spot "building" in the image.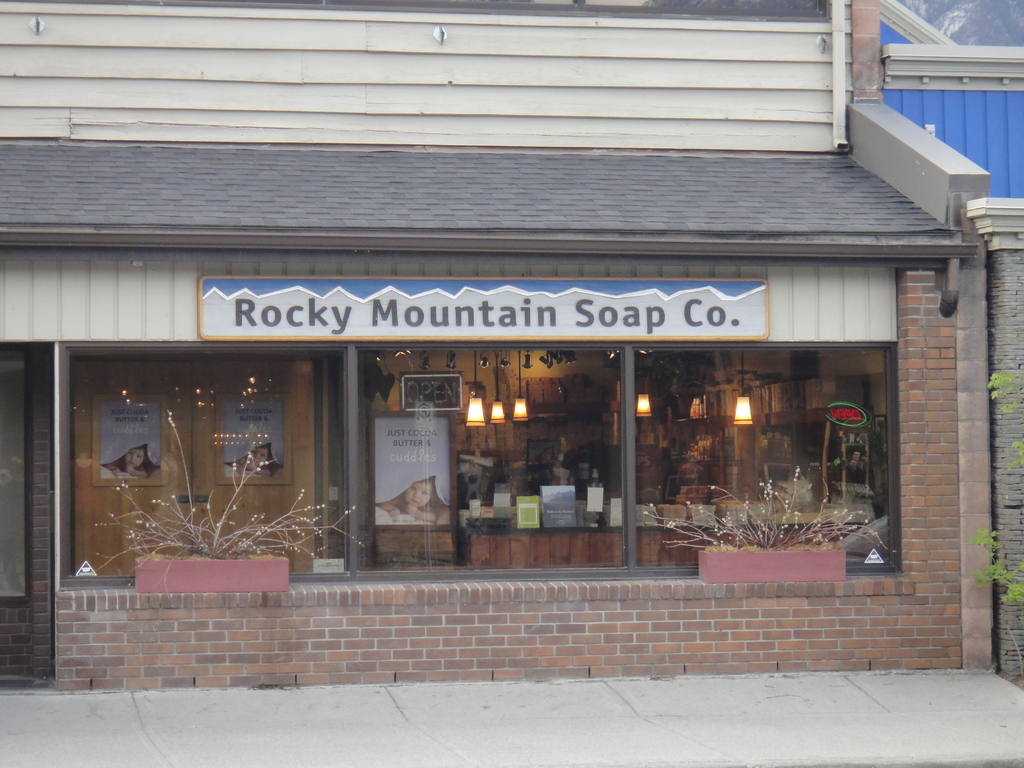
"building" found at (0, 0, 998, 692).
